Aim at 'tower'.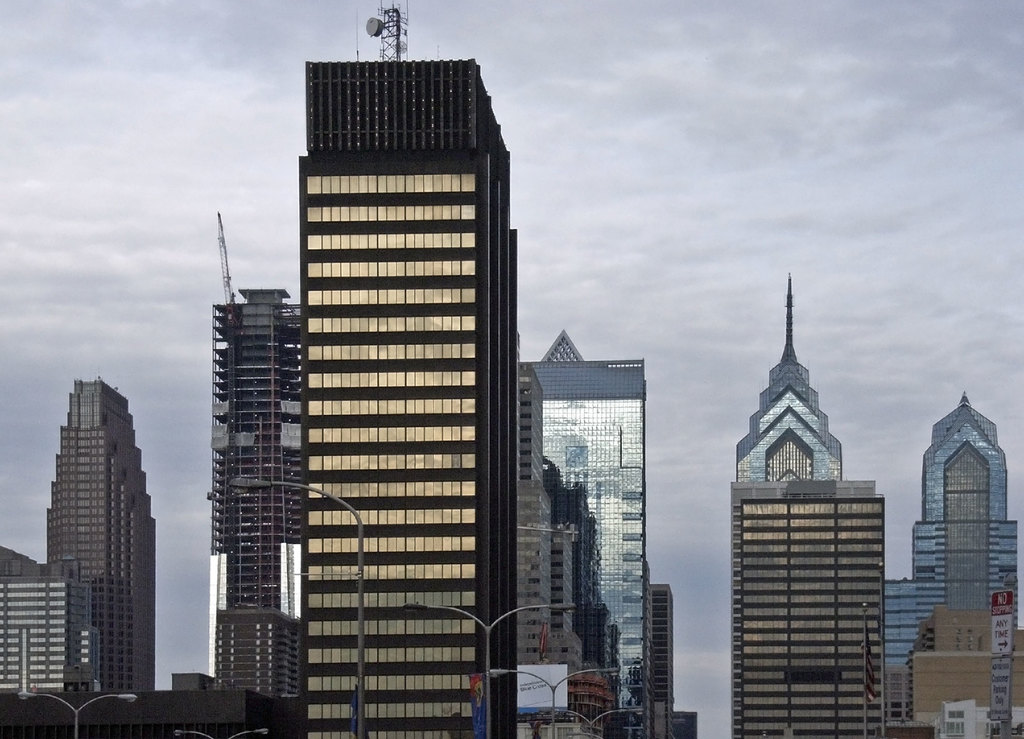
Aimed at bbox=[707, 280, 902, 705].
